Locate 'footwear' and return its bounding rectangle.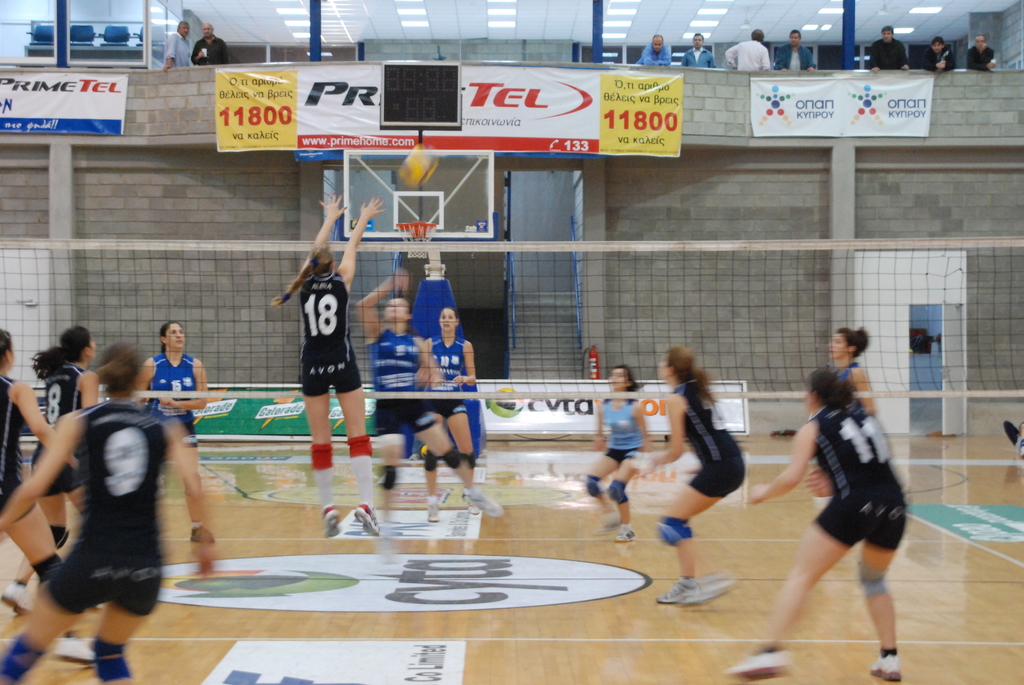
[left=653, top=577, right=694, bottom=604].
